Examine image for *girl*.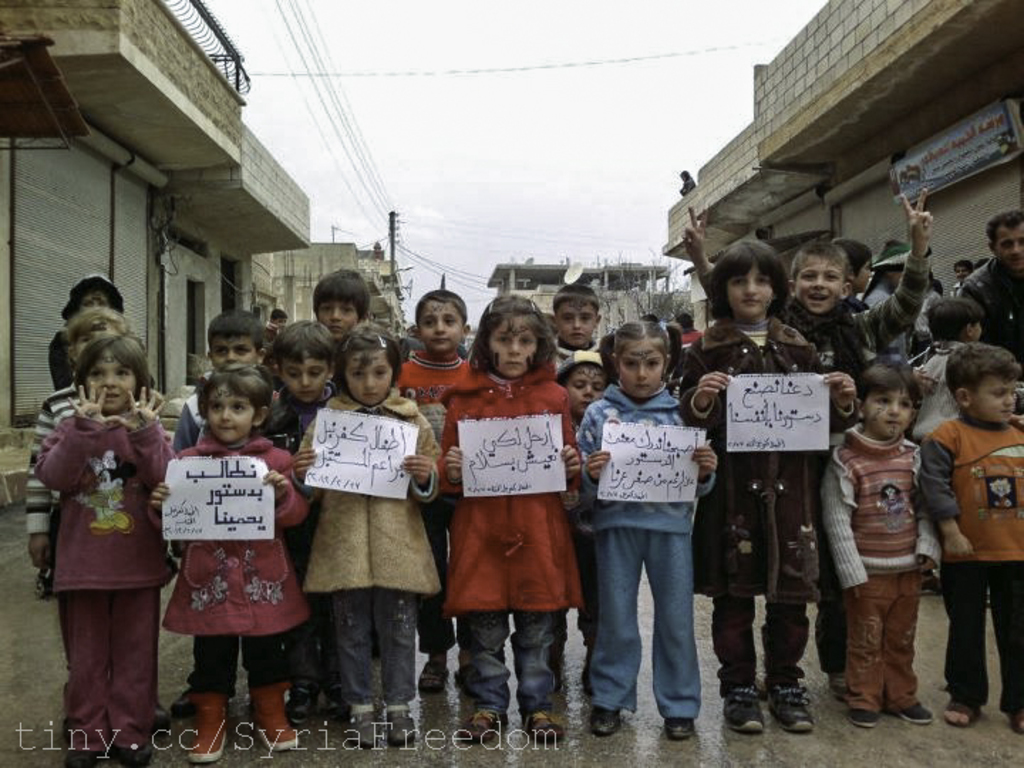
Examination result: rect(575, 317, 718, 738).
